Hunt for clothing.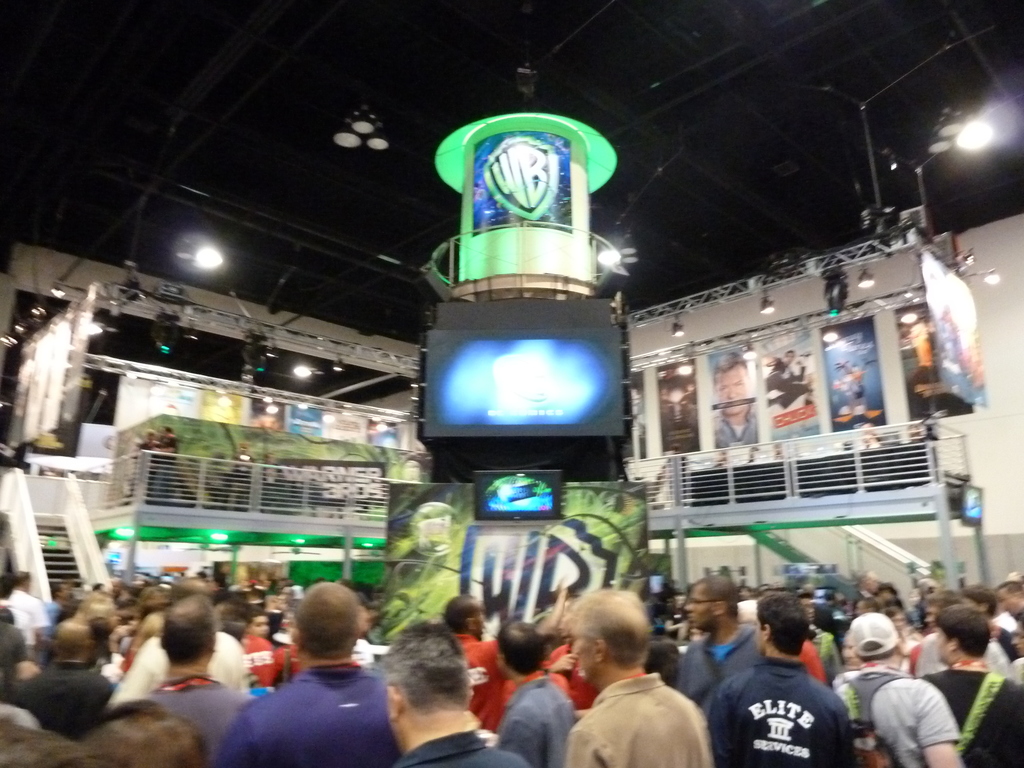
Hunted down at 10/653/118/743.
